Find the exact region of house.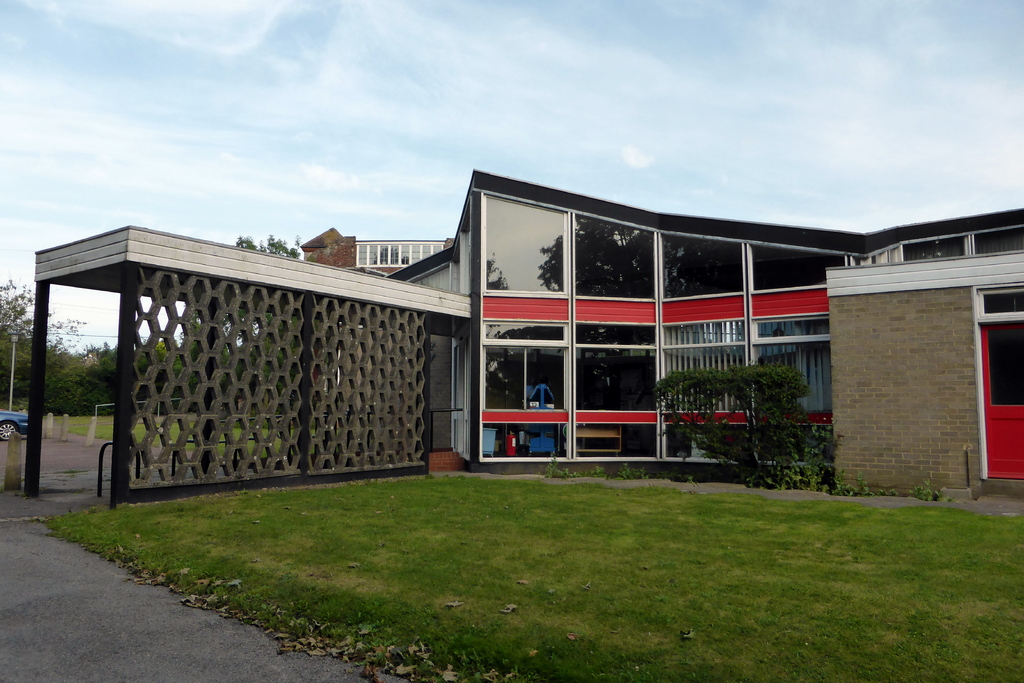
Exact region: Rect(27, 235, 425, 481).
